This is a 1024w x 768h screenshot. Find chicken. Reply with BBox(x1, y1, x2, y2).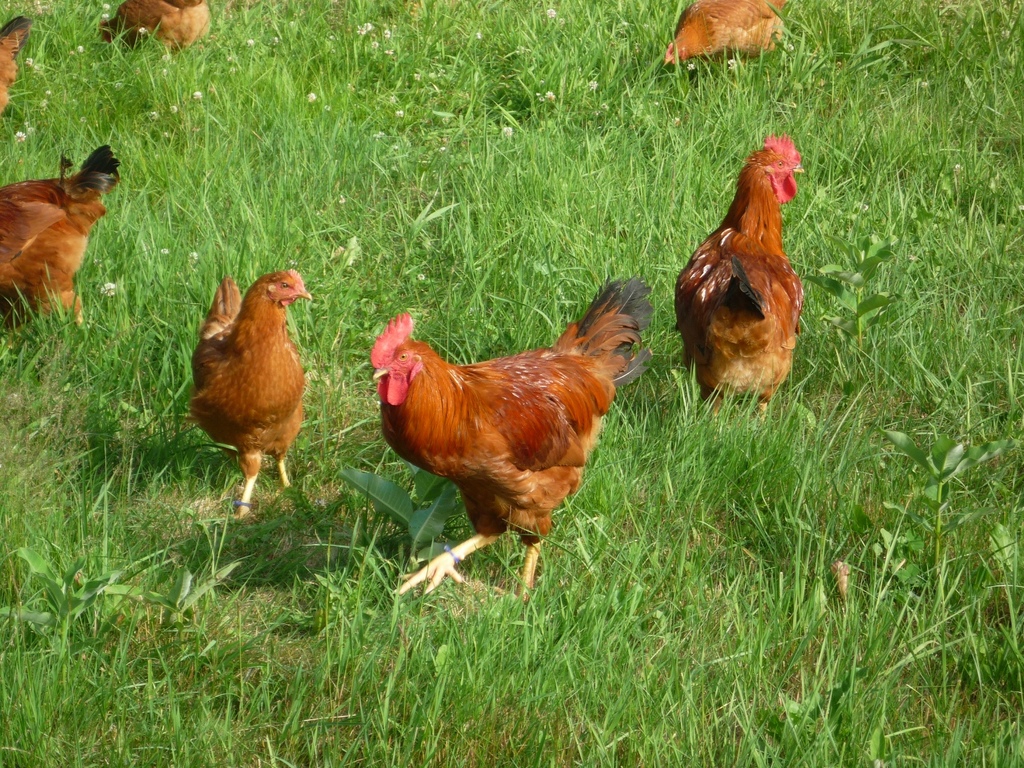
BBox(657, 0, 792, 65).
